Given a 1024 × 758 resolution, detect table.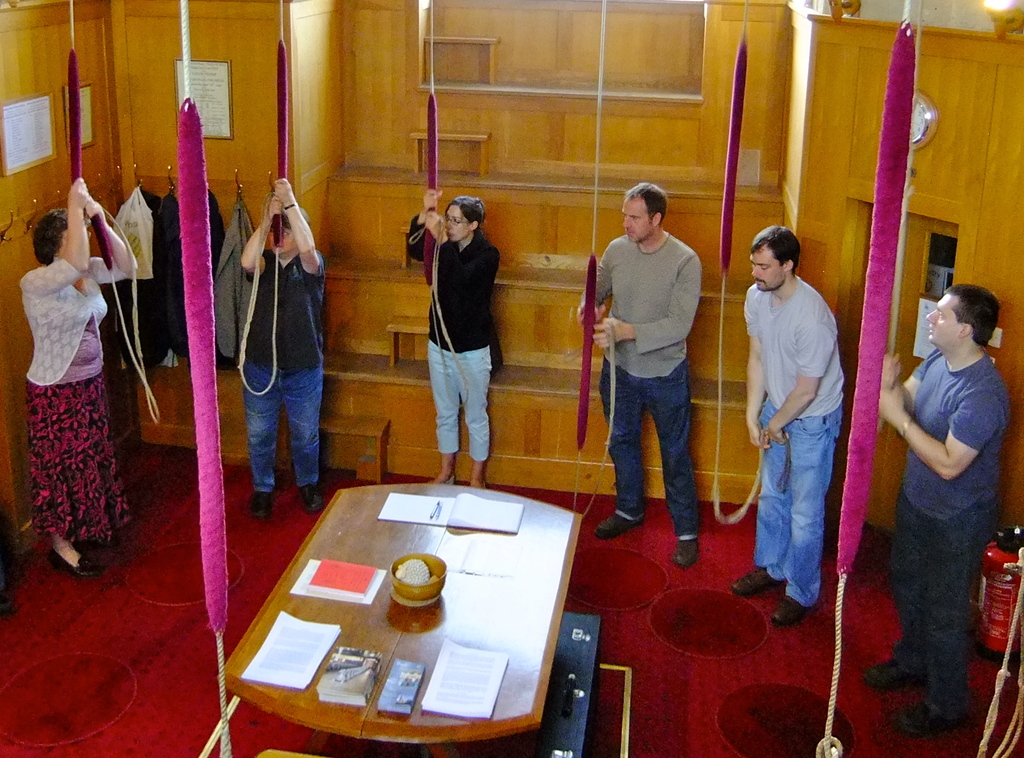
rect(218, 482, 584, 757).
